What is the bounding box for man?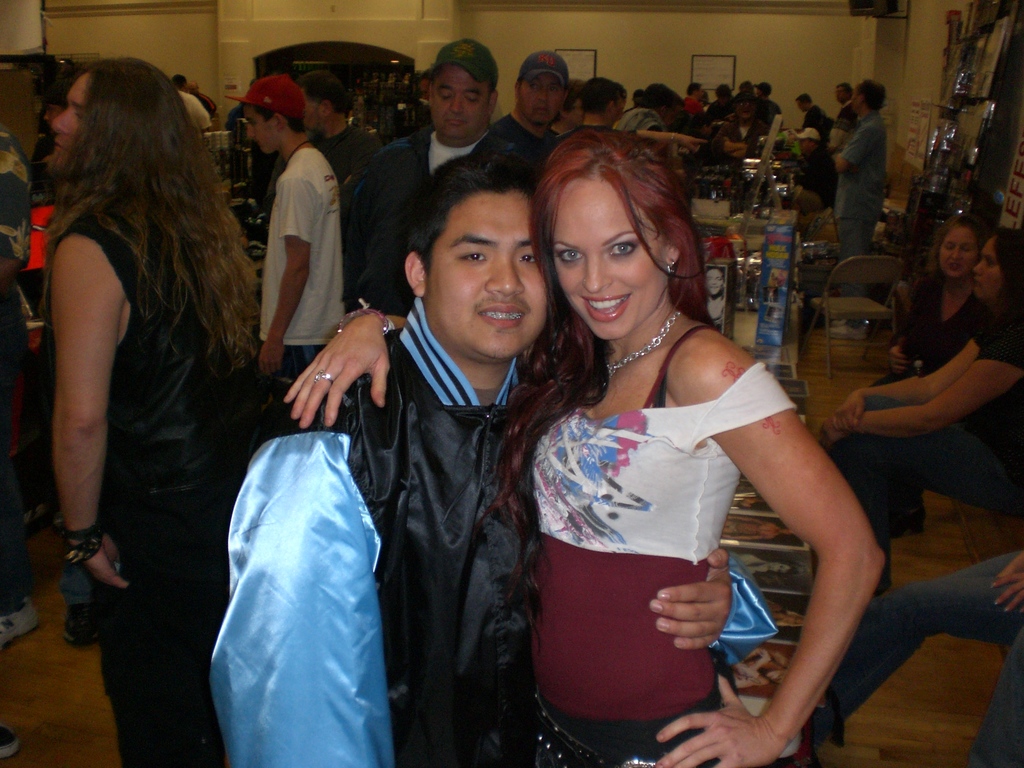
pyautogui.locateOnScreen(547, 77, 589, 135).
